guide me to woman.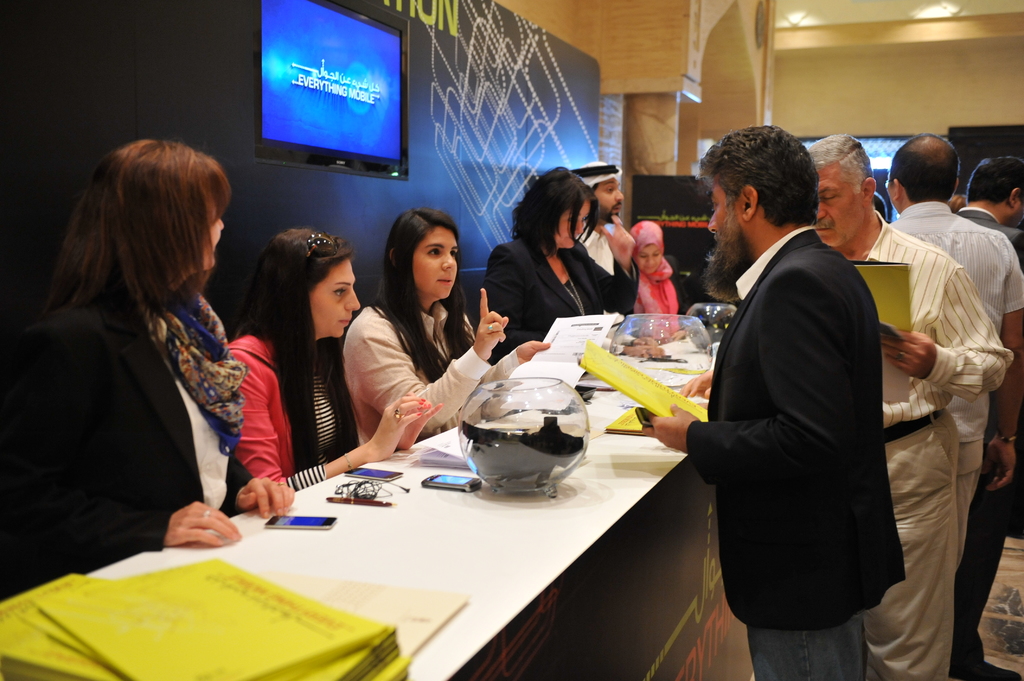
Guidance: select_region(487, 169, 646, 357).
